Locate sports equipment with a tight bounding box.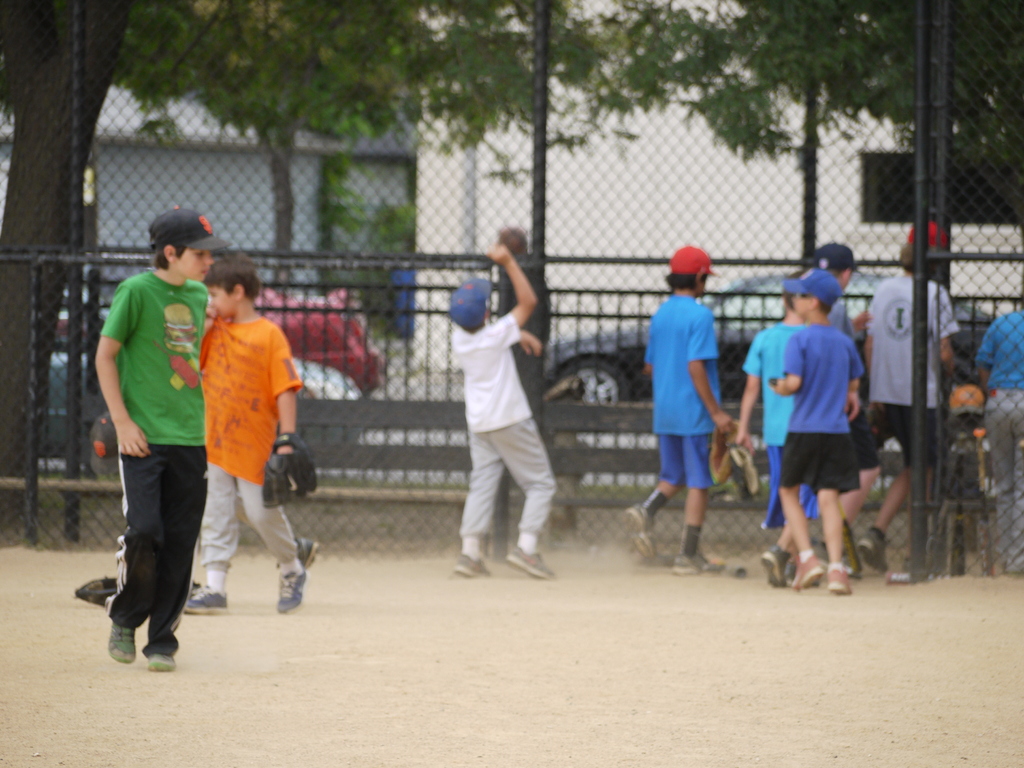
x1=297 y1=538 x2=323 y2=570.
